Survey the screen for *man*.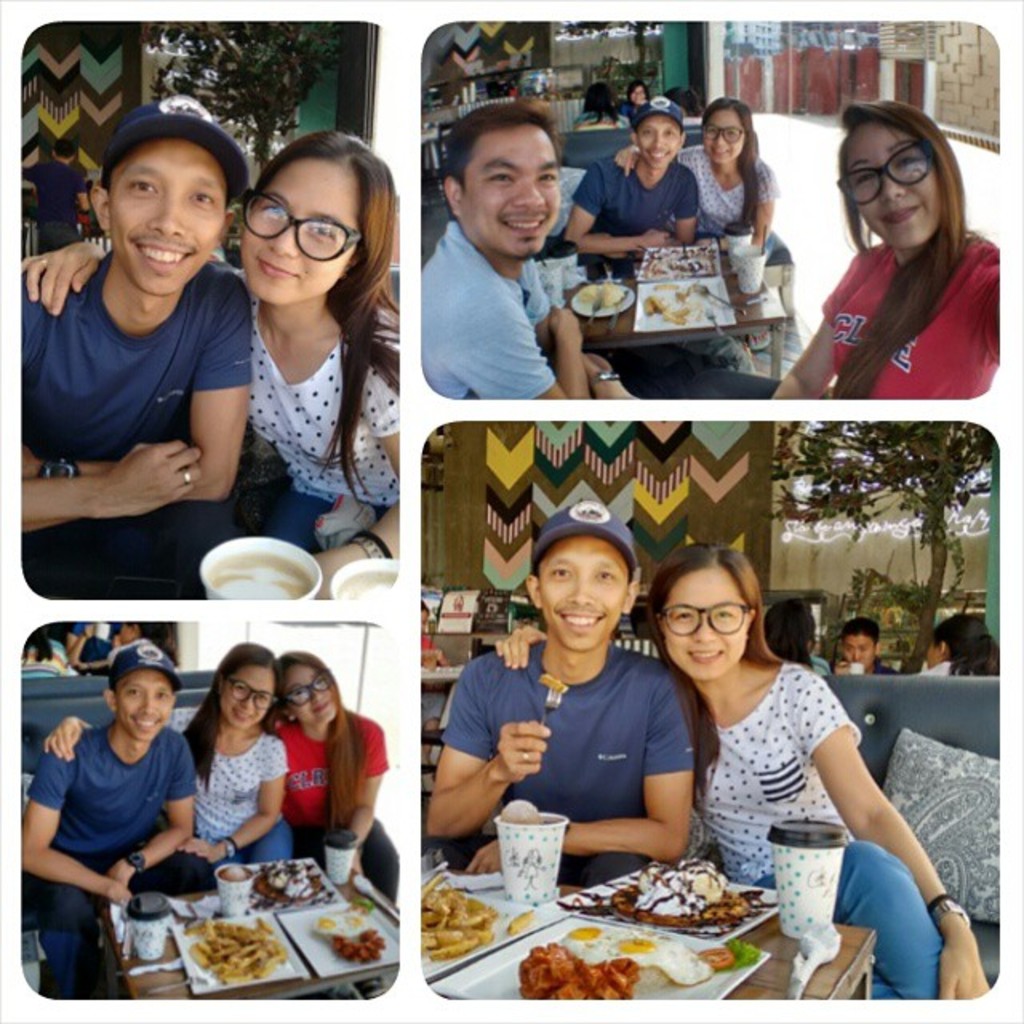
Survey found: (x1=565, y1=101, x2=702, y2=387).
